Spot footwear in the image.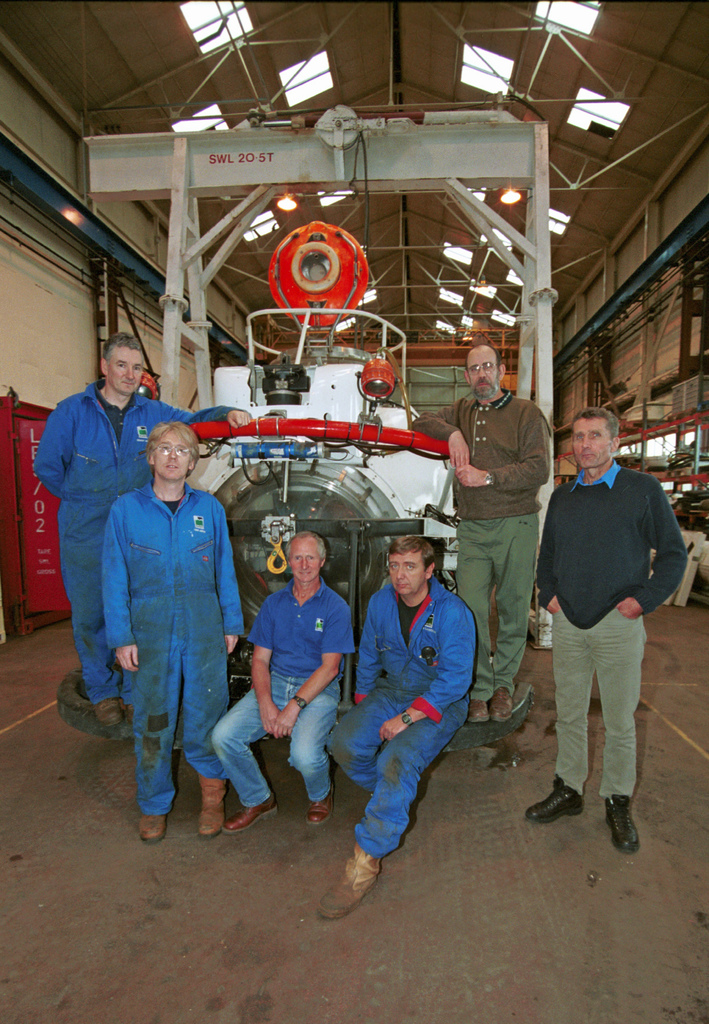
footwear found at (x1=307, y1=788, x2=337, y2=828).
